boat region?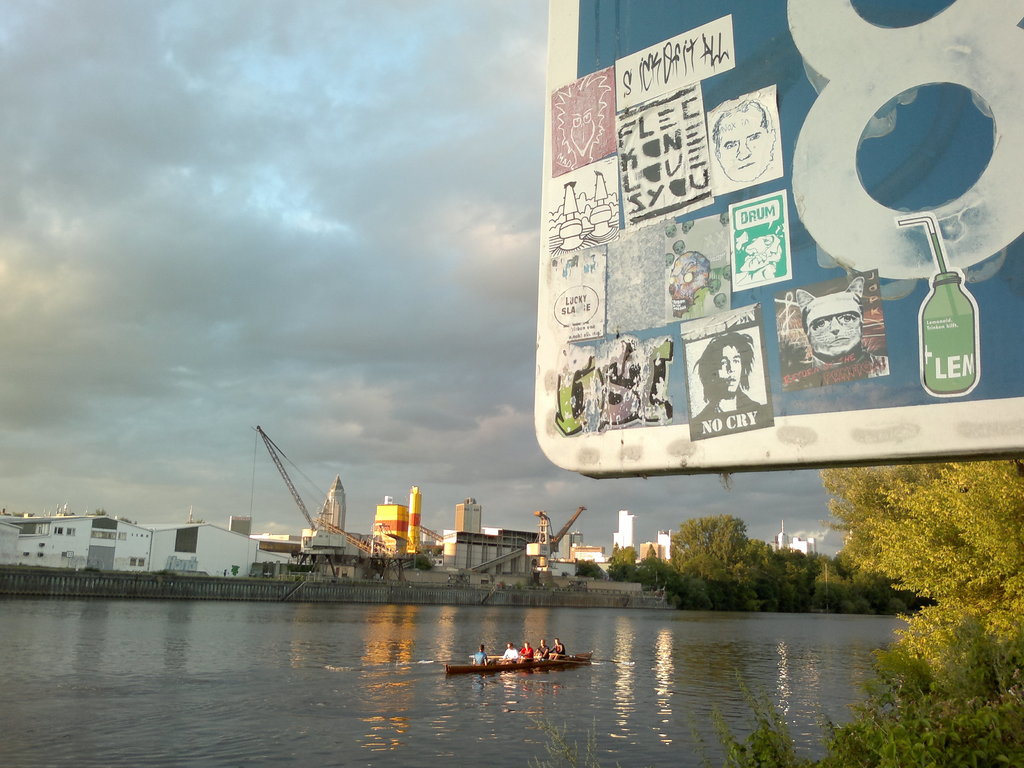
<region>445, 654, 592, 669</region>
